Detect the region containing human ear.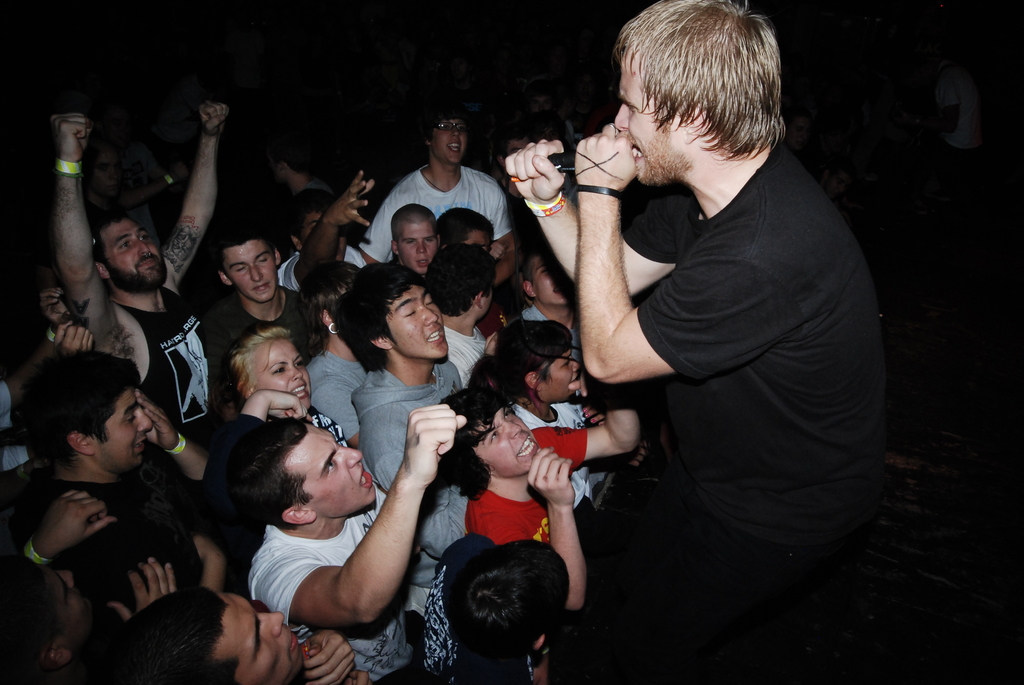
detection(93, 267, 111, 280).
